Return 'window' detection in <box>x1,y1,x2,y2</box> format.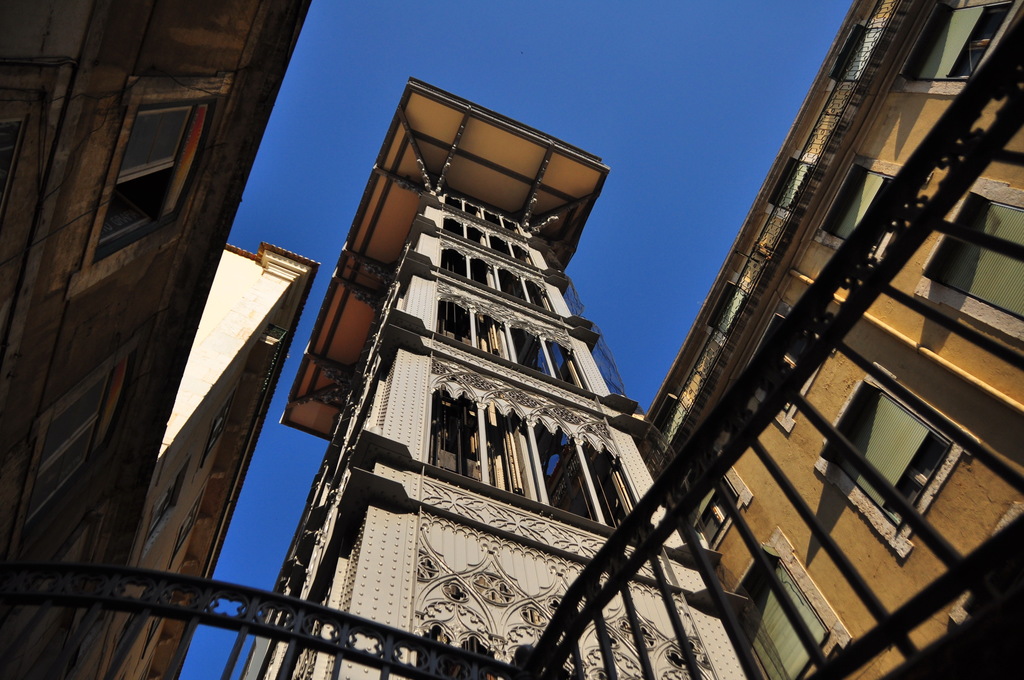
<box>922,191,1023,323</box>.
